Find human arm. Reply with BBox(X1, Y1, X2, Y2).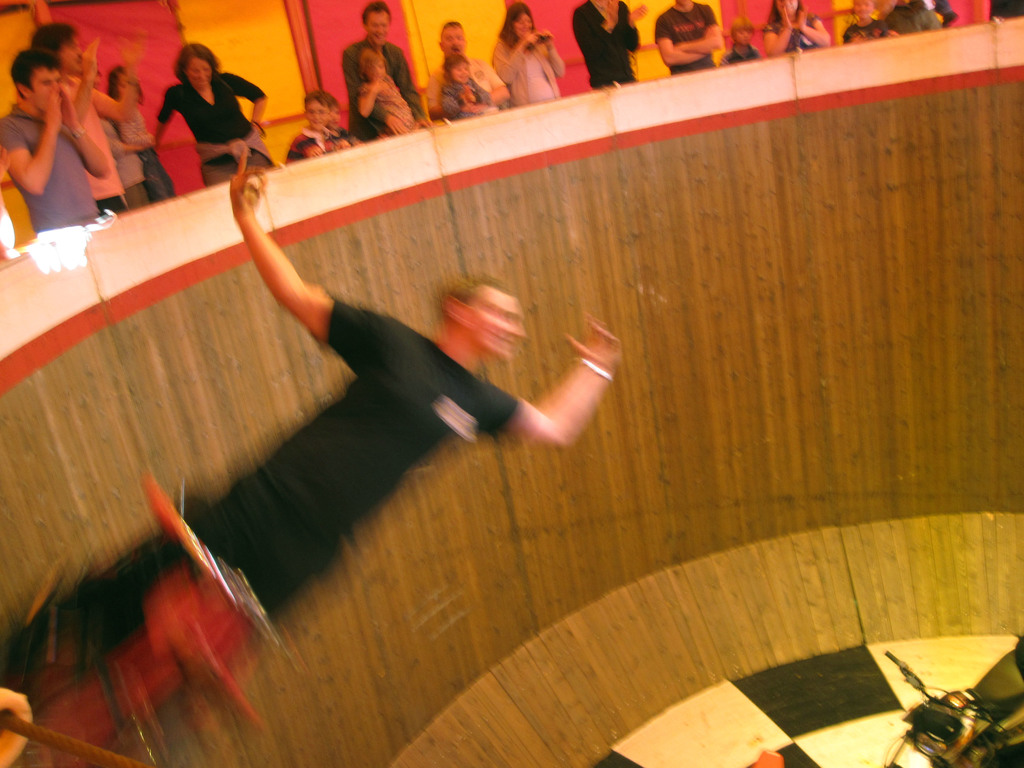
BBox(494, 310, 621, 448).
